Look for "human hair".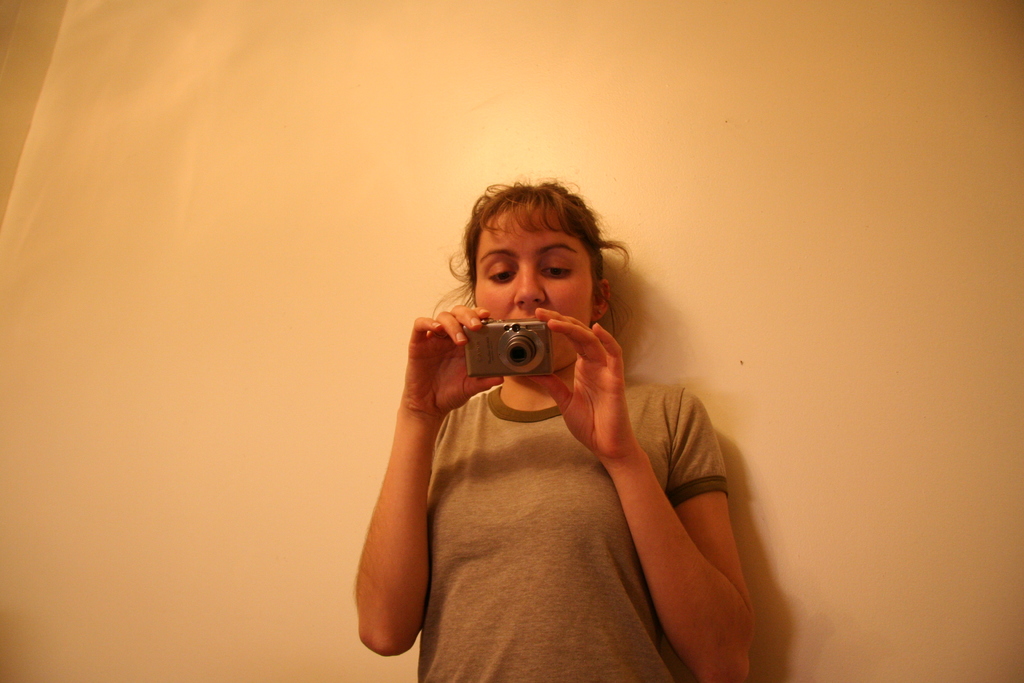
Found: 421, 179, 639, 337.
